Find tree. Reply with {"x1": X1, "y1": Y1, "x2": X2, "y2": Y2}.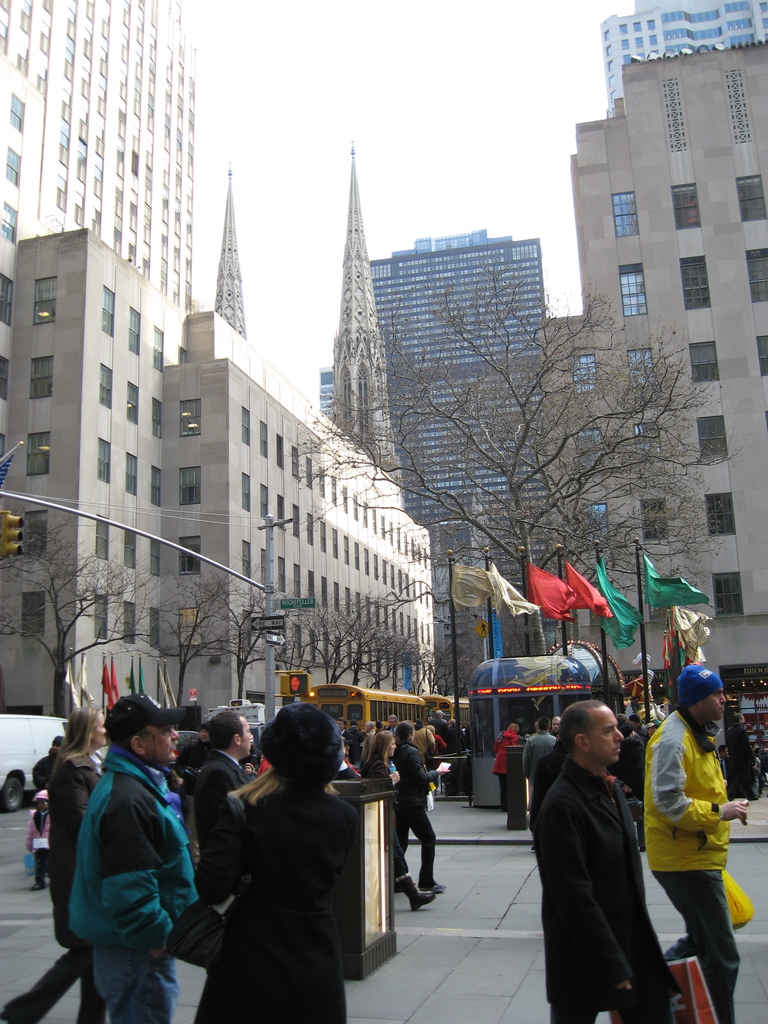
{"x1": 0, "y1": 504, "x2": 158, "y2": 724}.
